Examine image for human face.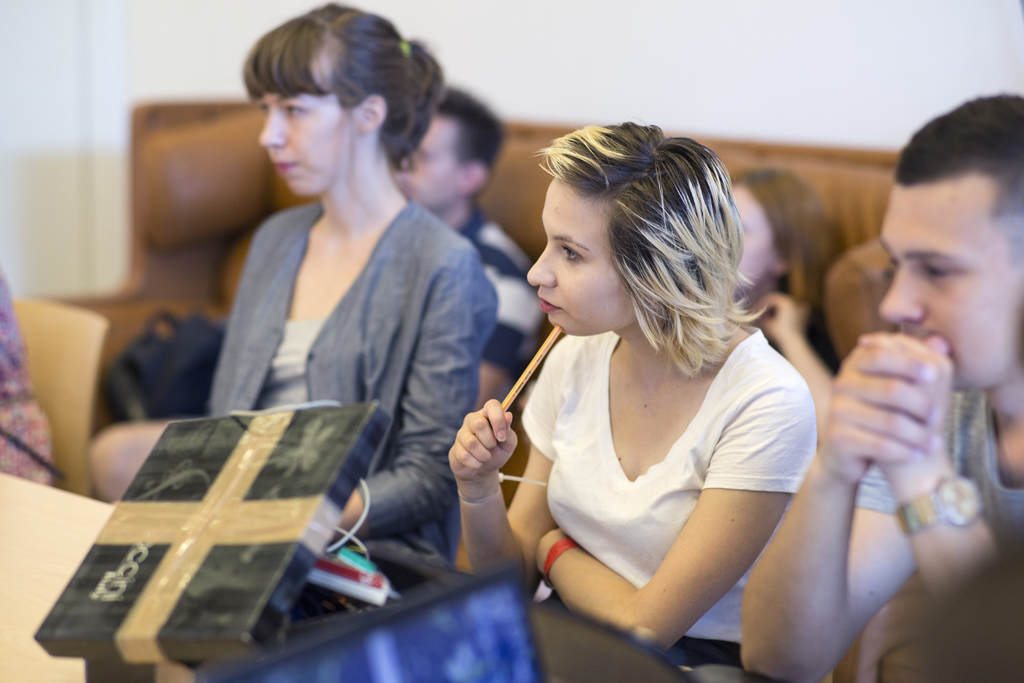
Examination result: bbox=(392, 115, 465, 210).
